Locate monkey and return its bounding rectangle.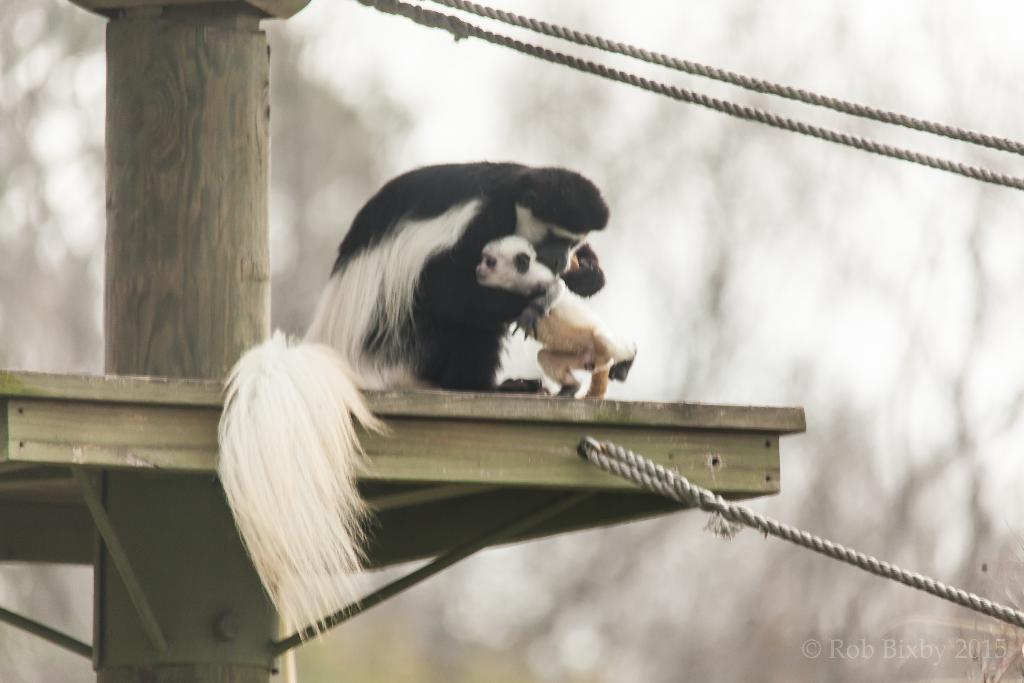
crop(210, 156, 616, 648).
